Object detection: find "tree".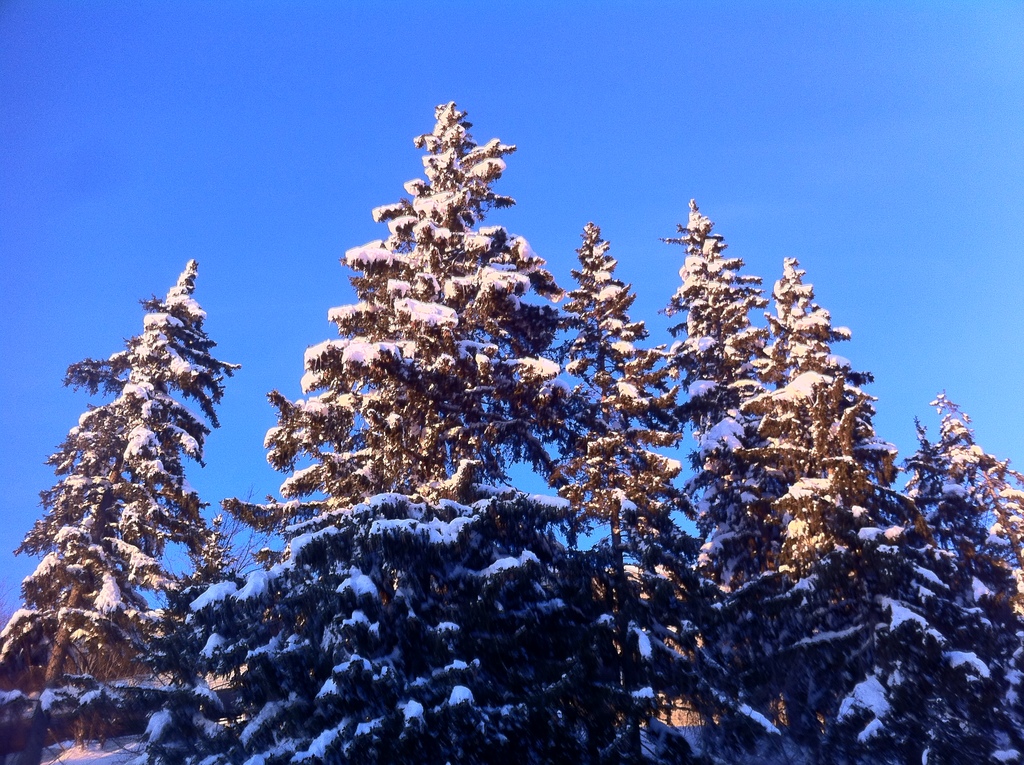
(x1=500, y1=219, x2=735, y2=764).
